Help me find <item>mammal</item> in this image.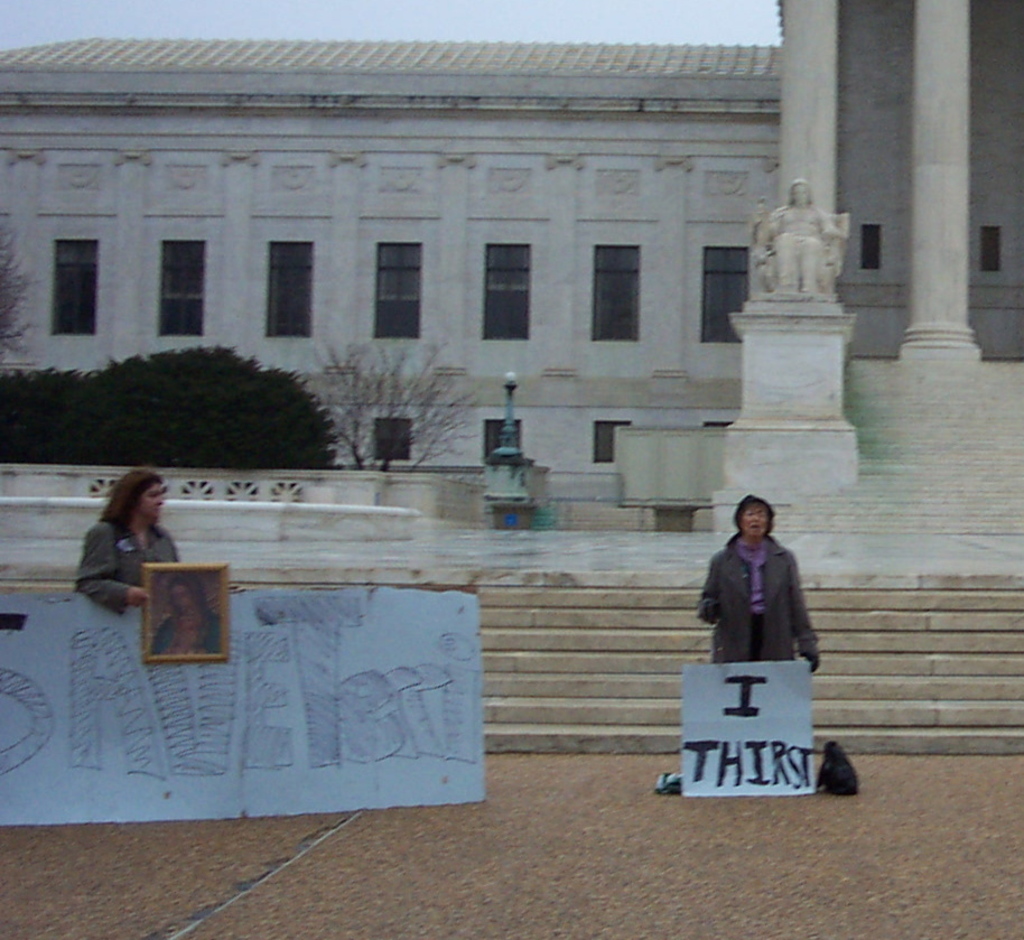
Found it: bbox=(68, 467, 189, 621).
